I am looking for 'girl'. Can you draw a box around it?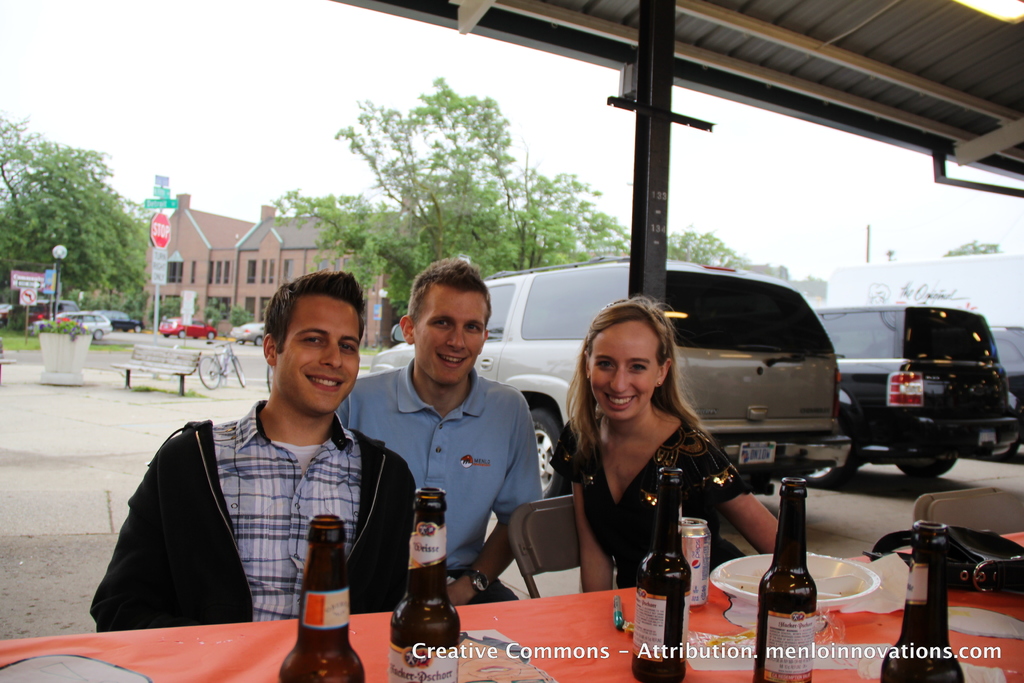
Sure, the bounding box is l=547, t=290, r=781, b=595.
